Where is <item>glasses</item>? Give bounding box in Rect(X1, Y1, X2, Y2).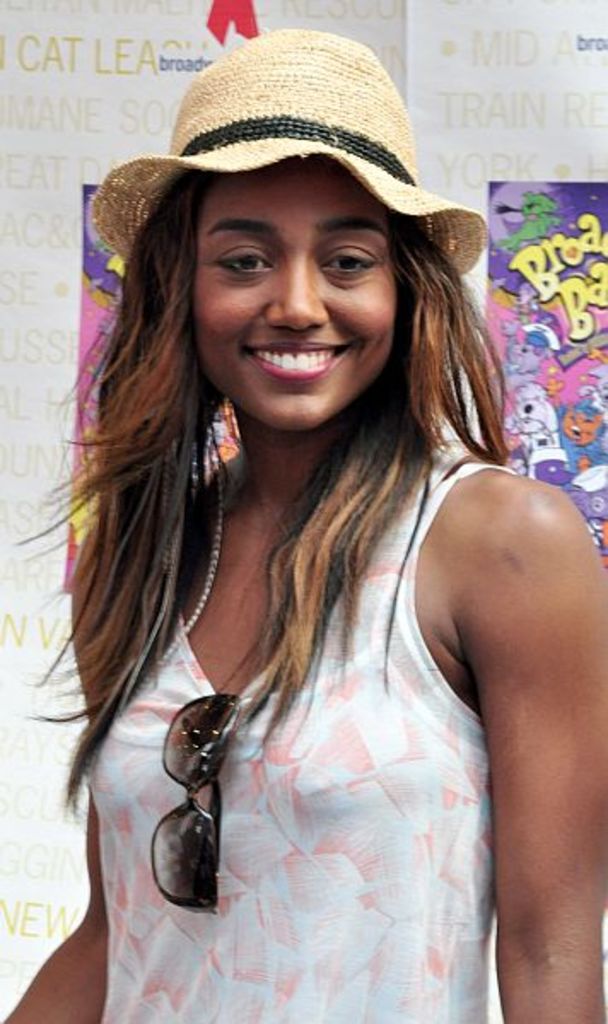
Rect(145, 691, 258, 913).
